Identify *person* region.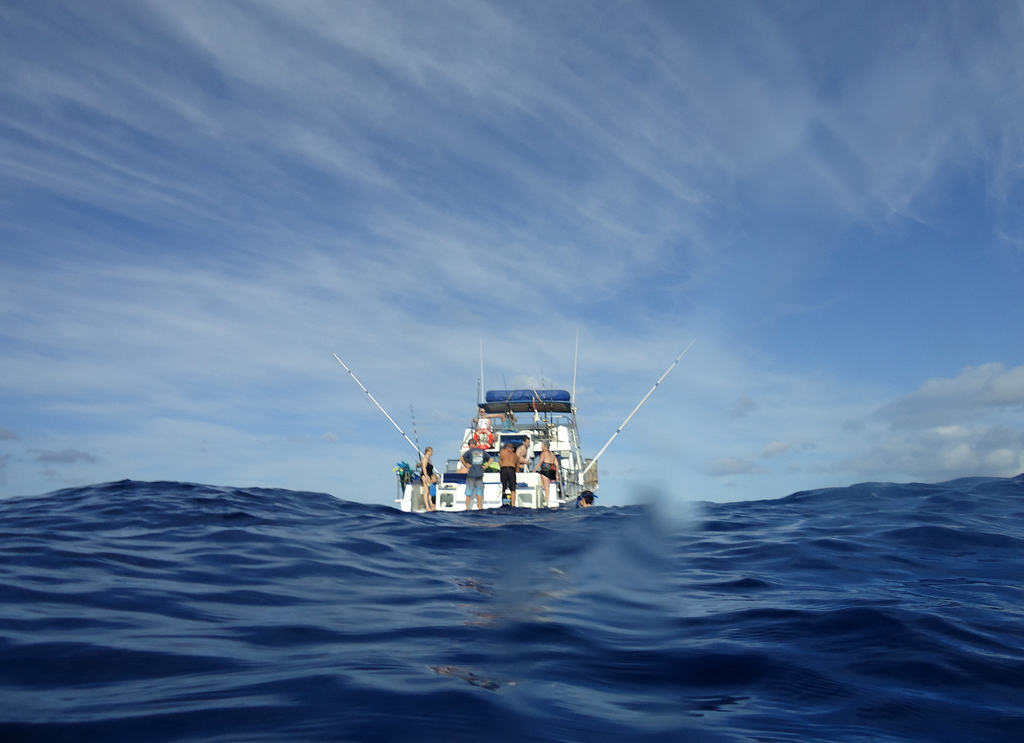
Region: [472,408,491,435].
